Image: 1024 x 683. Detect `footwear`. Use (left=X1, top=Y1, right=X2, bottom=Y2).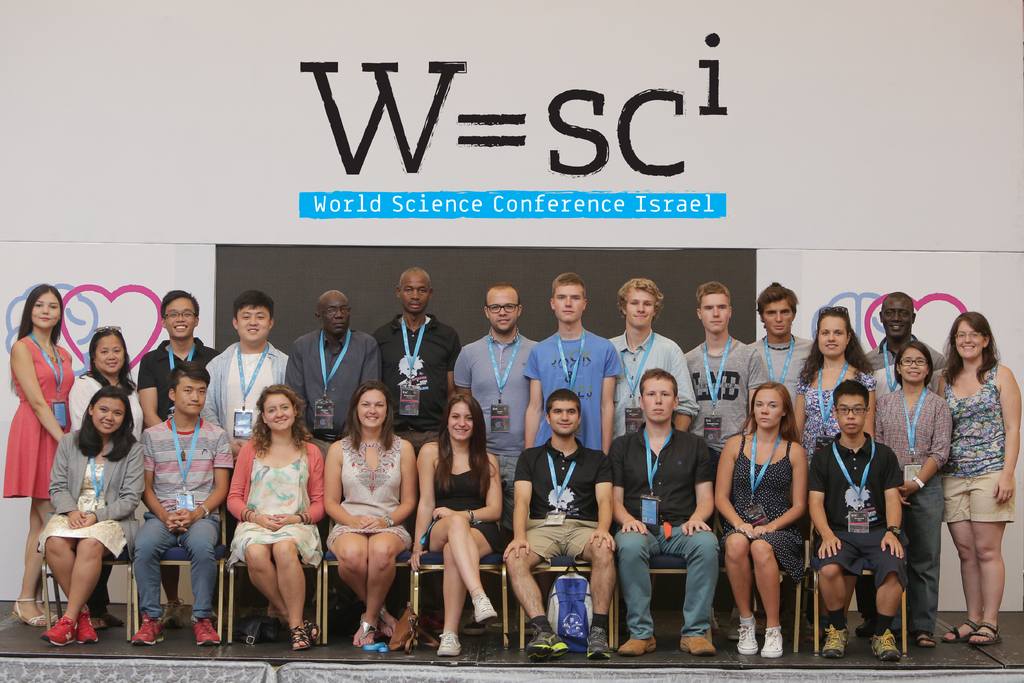
(left=725, top=605, right=739, bottom=640).
